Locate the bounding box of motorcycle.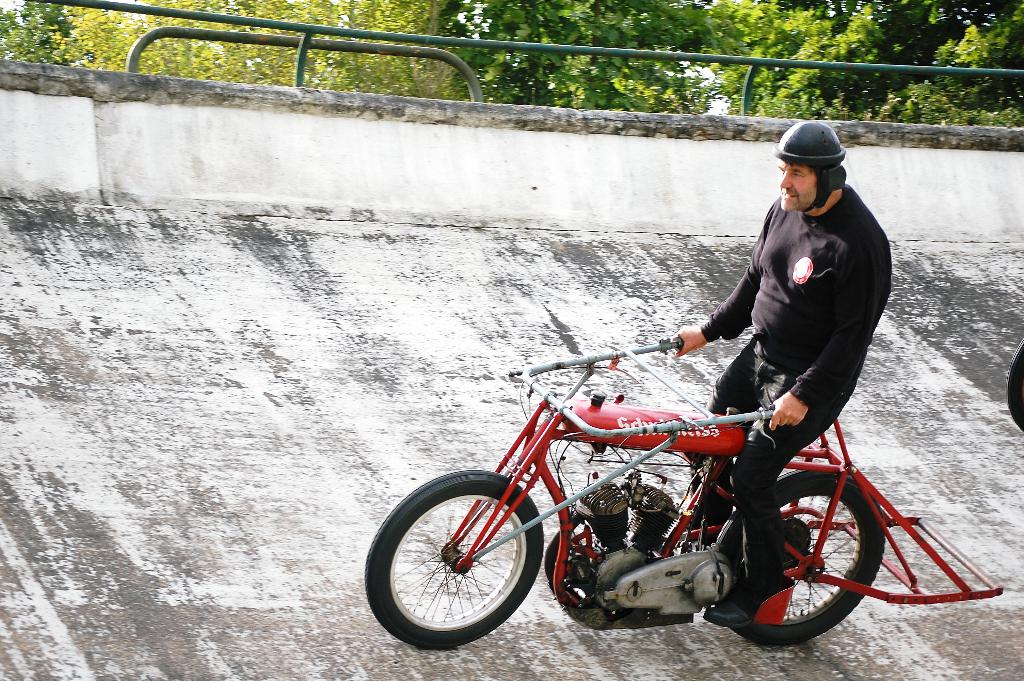
Bounding box: (401, 365, 964, 673).
